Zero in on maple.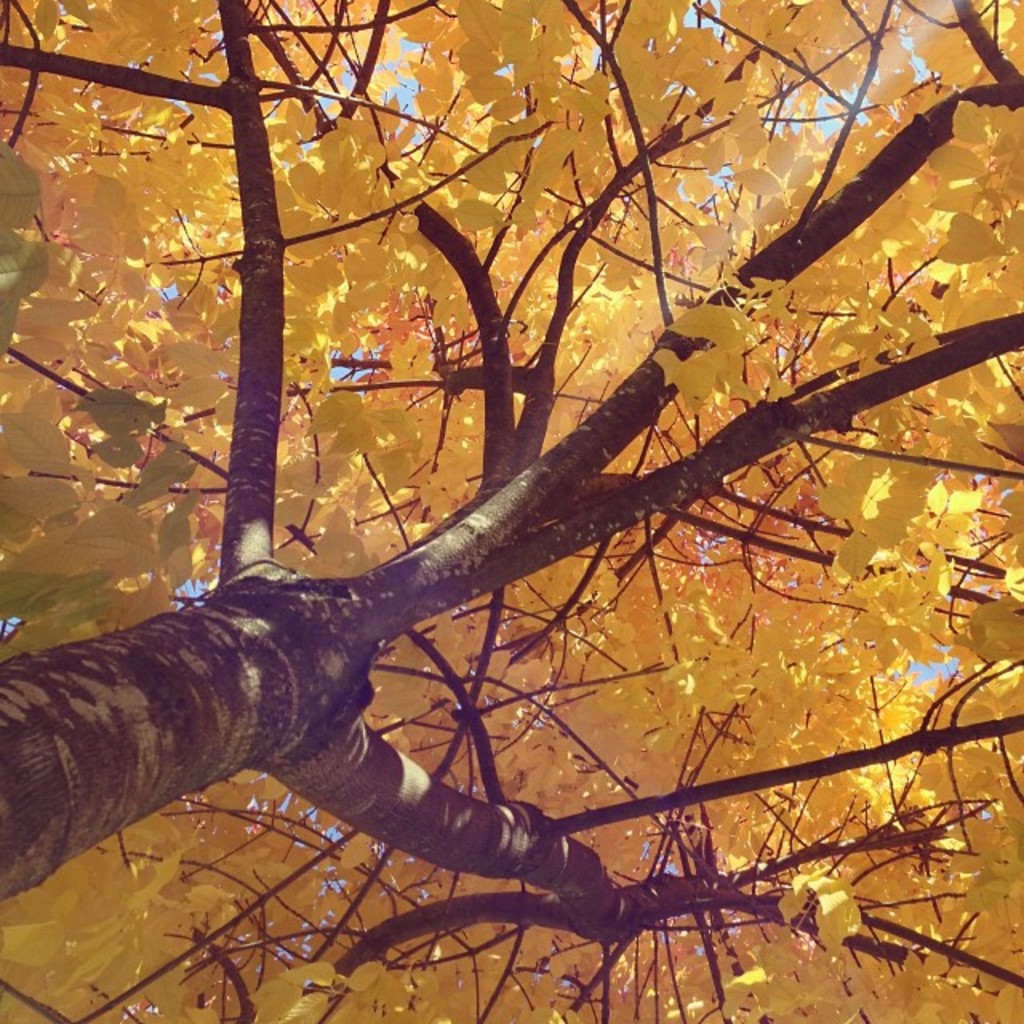
Zeroed in: (x1=0, y1=0, x2=1022, y2=1022).
